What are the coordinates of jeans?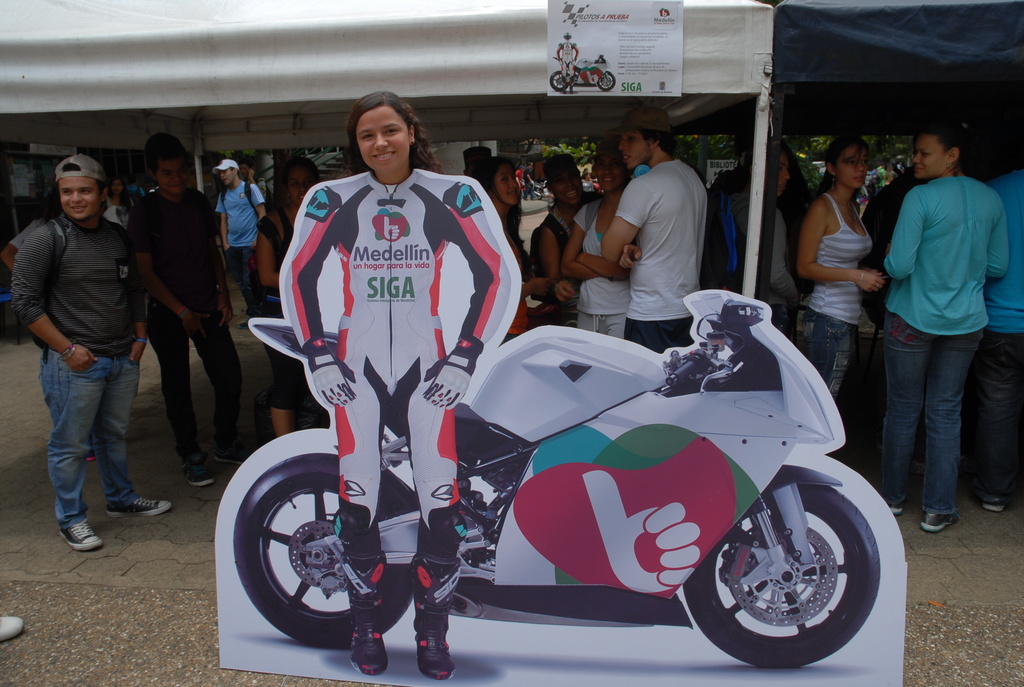
bbox=(35, 354, 137, 546).
